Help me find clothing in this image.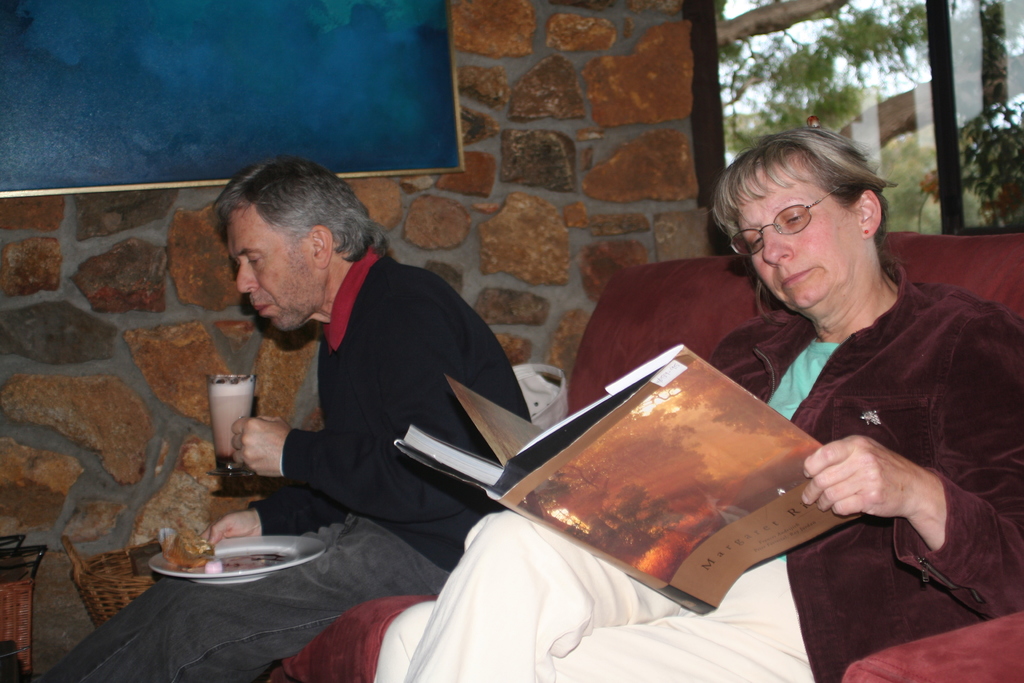
Found it: detection(709, 208, 1004, 613).
